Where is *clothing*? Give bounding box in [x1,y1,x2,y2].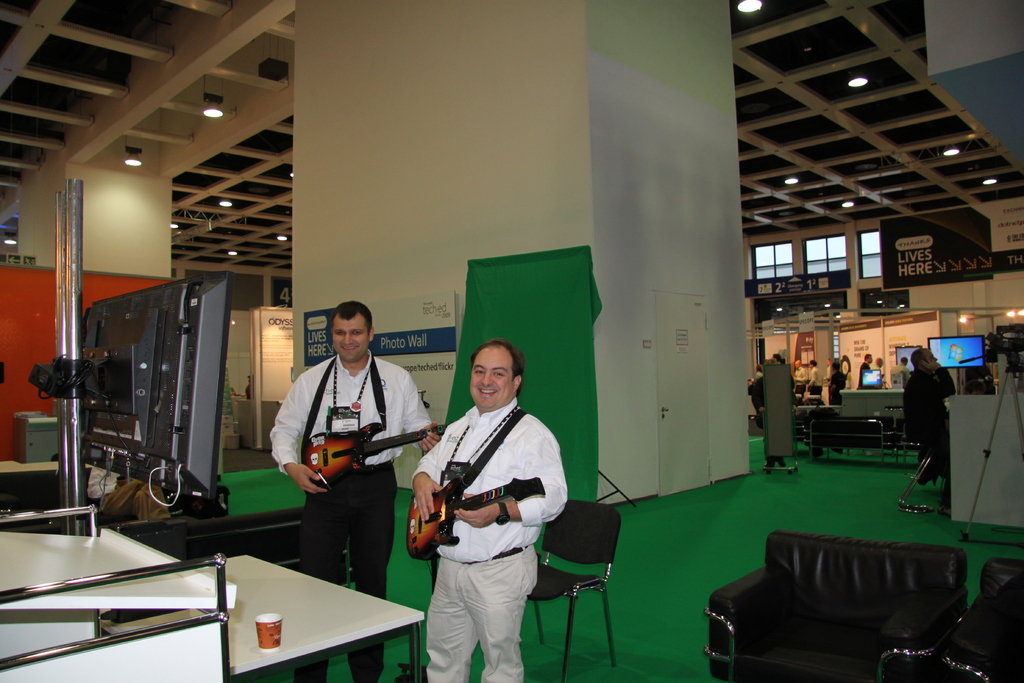
[967,372,1003,398].
